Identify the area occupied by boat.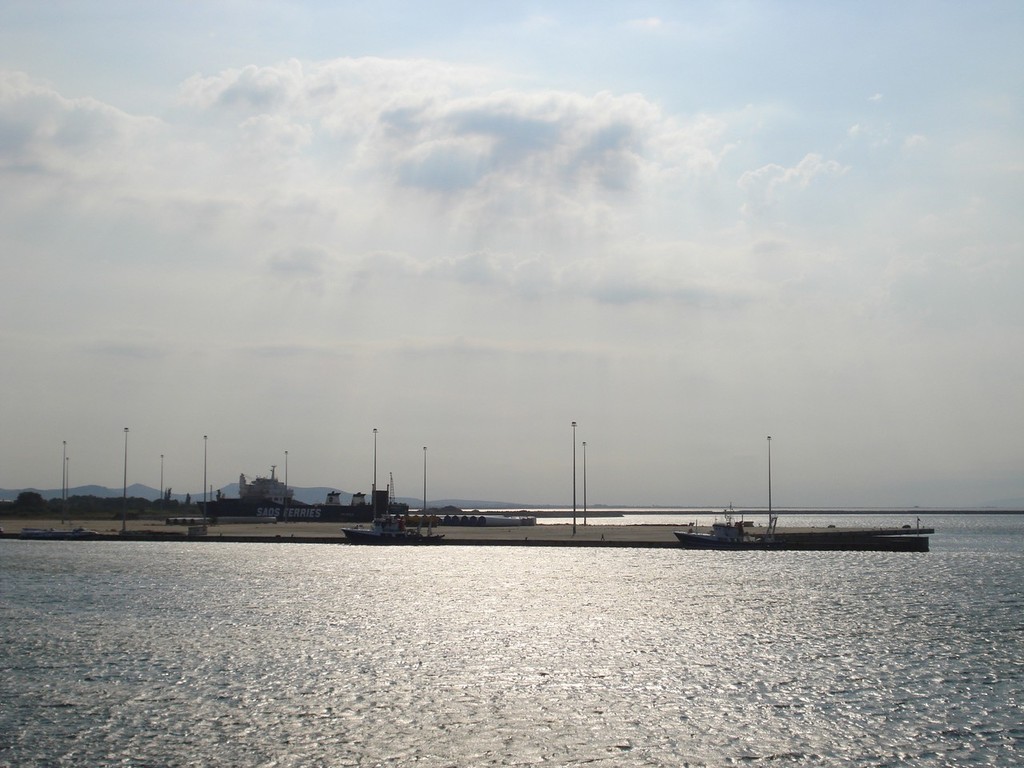
Area: 678/428/935/558.
